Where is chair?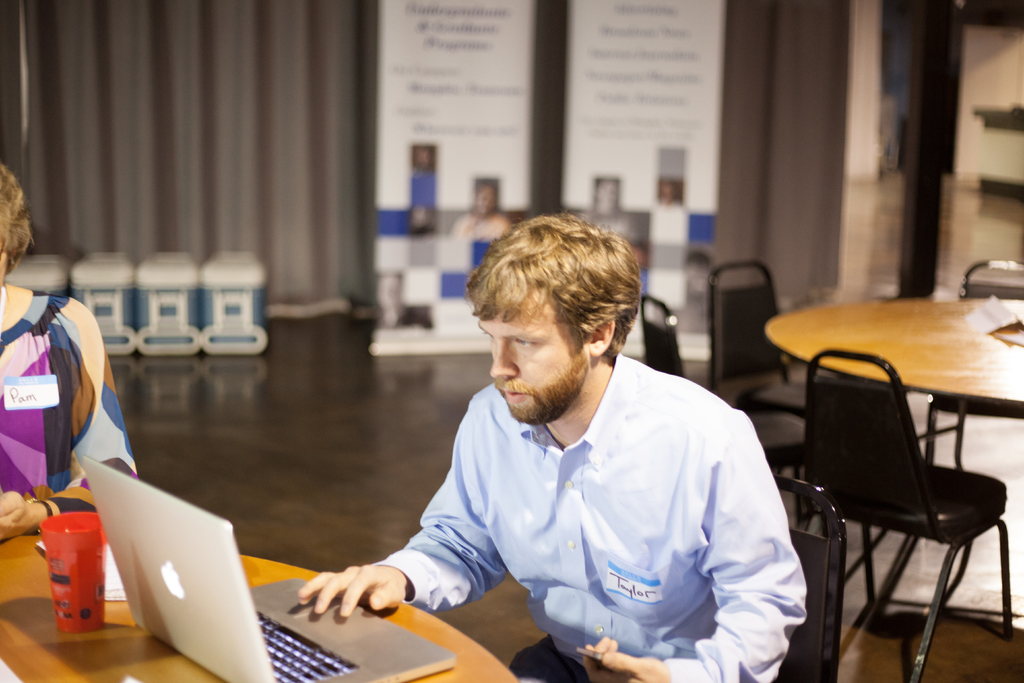
l=706, t=257, r=812, b=437.
